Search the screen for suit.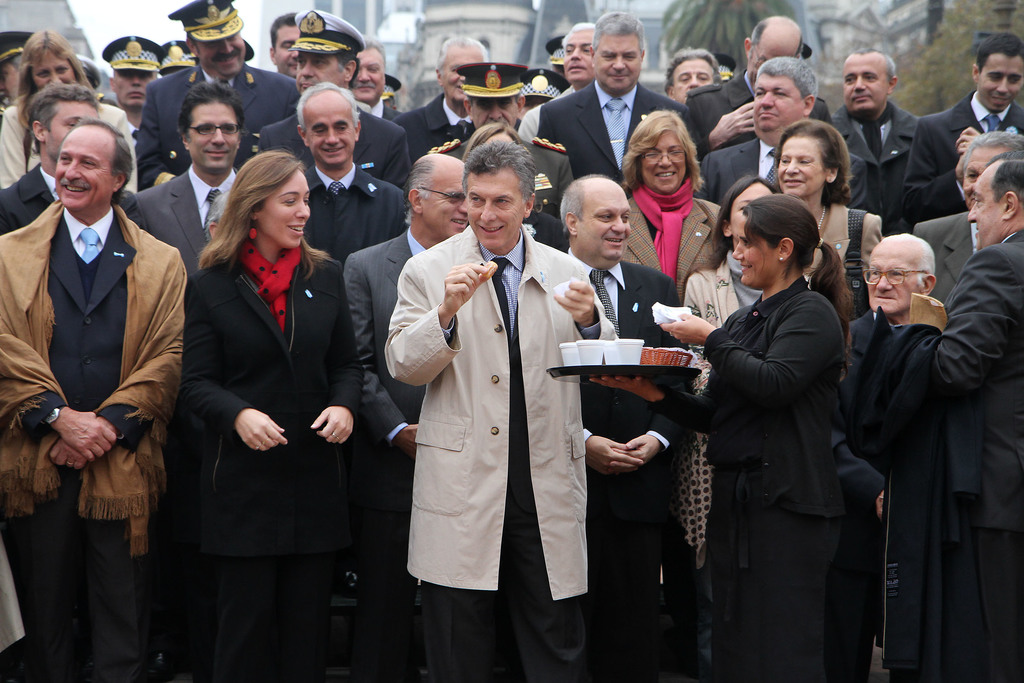
Found at l=344, t=229, r=428, b=682.
